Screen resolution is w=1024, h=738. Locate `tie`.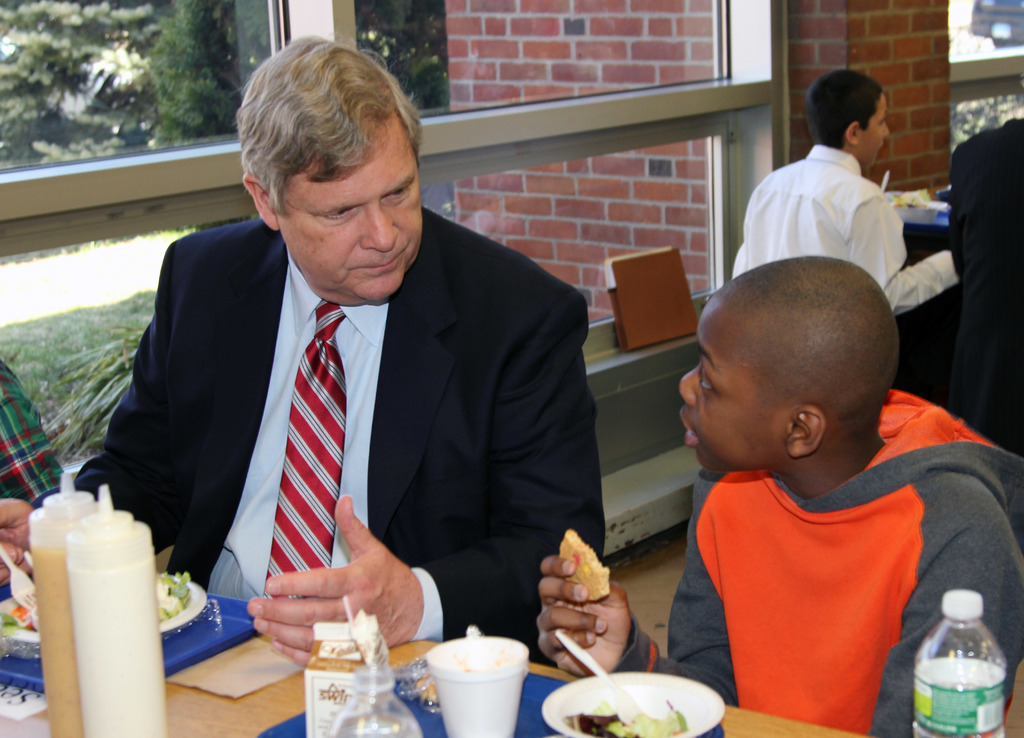
[260,302,347,597].
